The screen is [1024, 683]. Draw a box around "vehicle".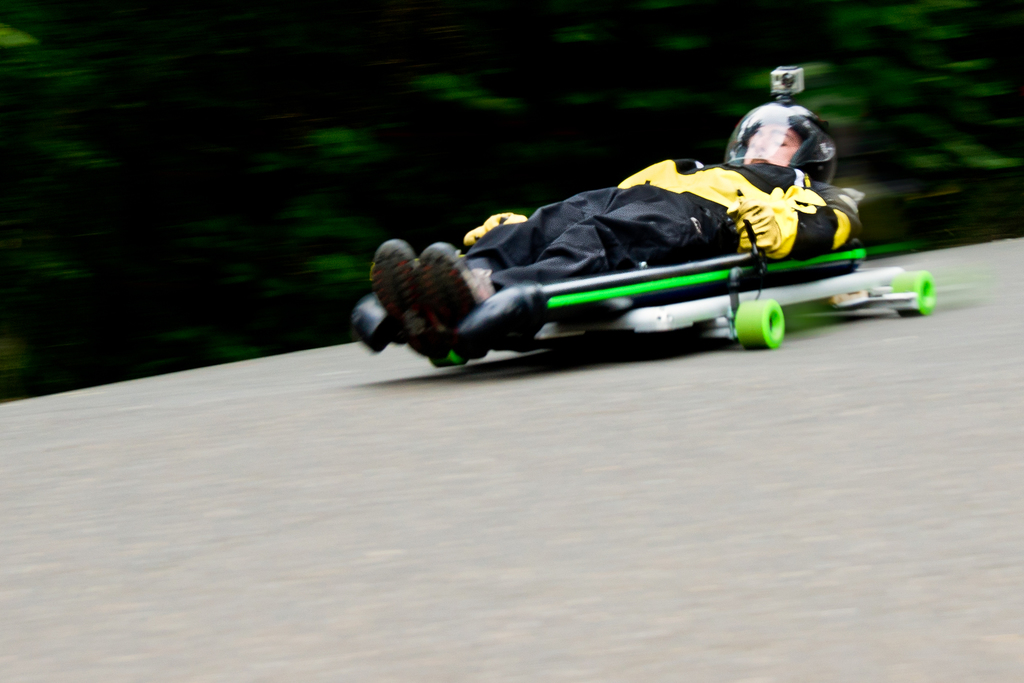
[left=342, top=98, right=943, bottom=407].
